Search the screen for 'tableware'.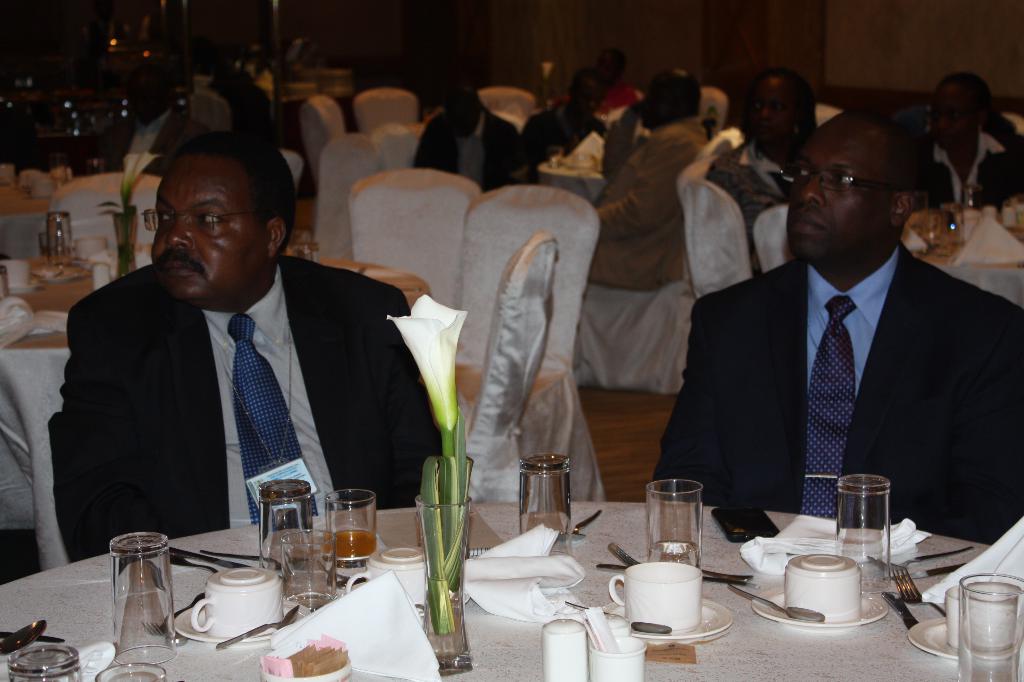
Found at Rect(47, 211, 70, 265).
